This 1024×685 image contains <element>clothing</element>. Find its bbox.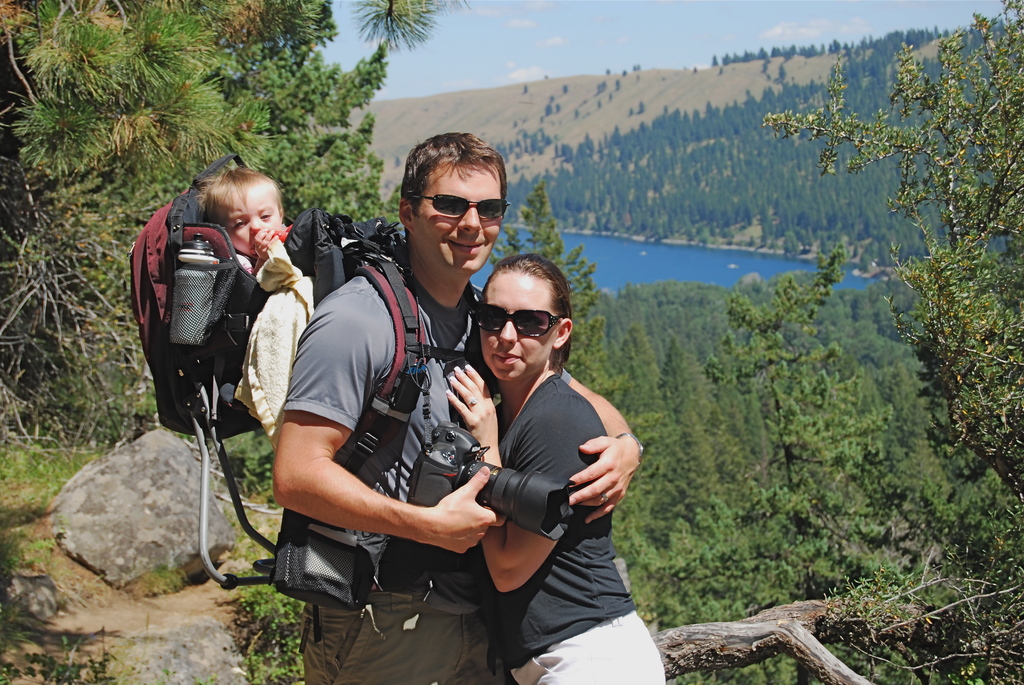
{"x1": 273, "y1": 240, "x2": 506, "y2": 684}.
